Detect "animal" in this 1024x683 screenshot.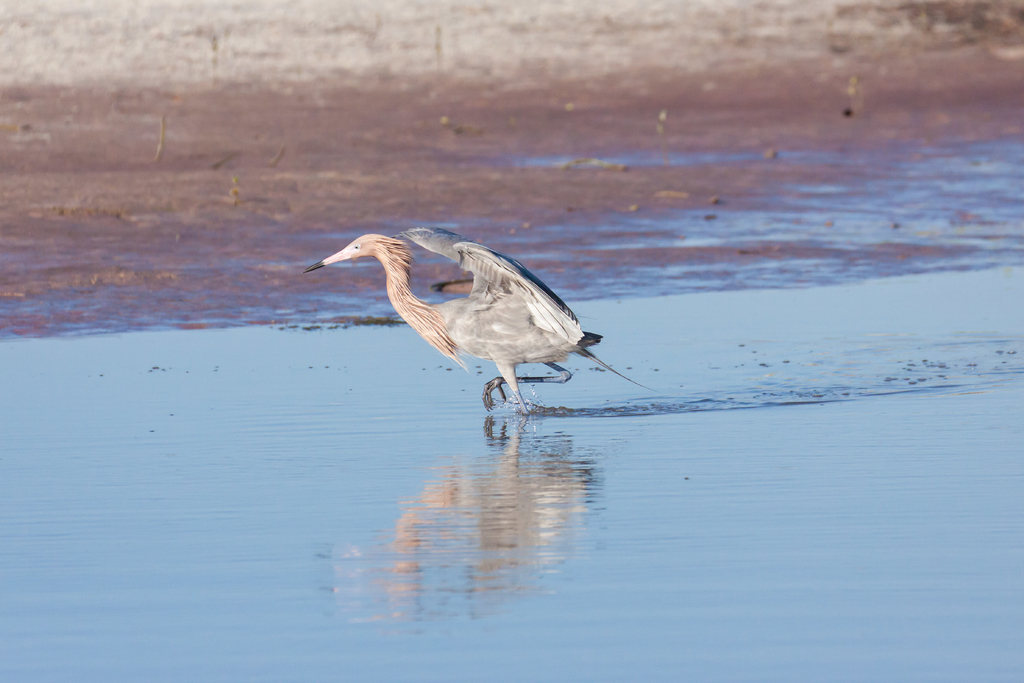
Detection: box(301, 226, 659, 415).
